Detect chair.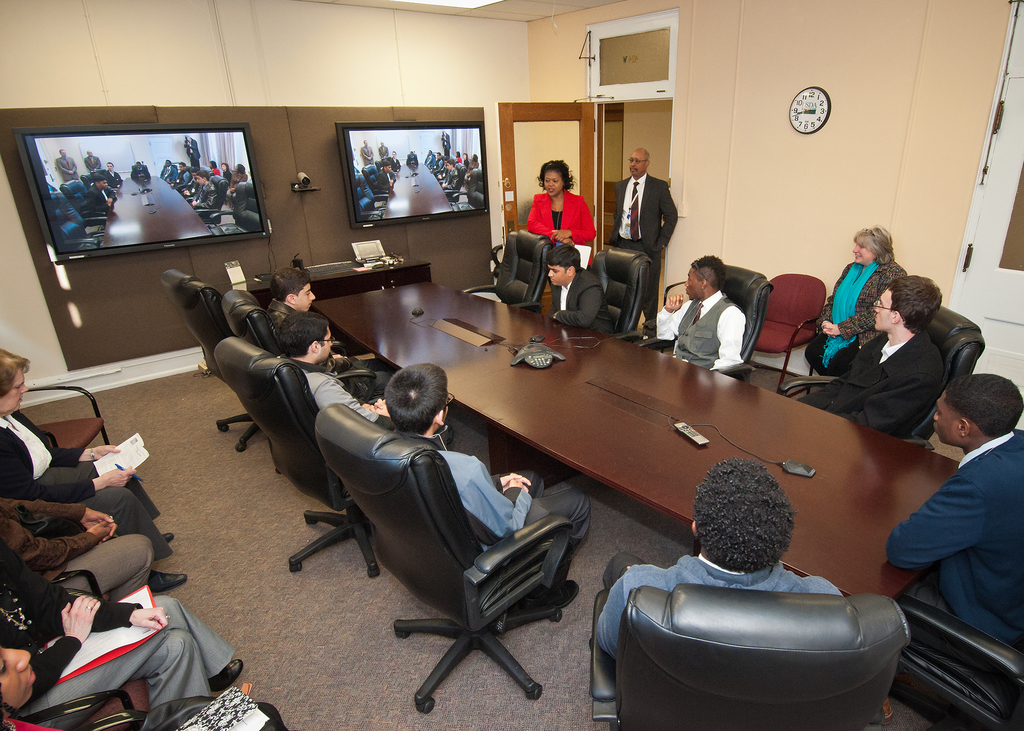
Detected at [left=86, top=170, right=106, bottom=183].
